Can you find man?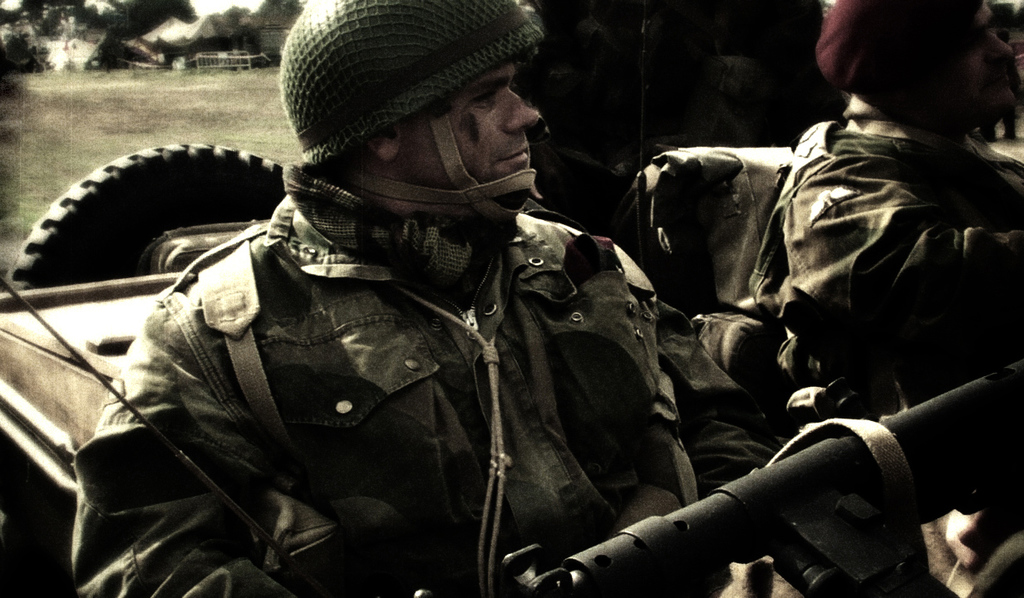
Yes, bounding box: <box>73,3,837,597</box>.
